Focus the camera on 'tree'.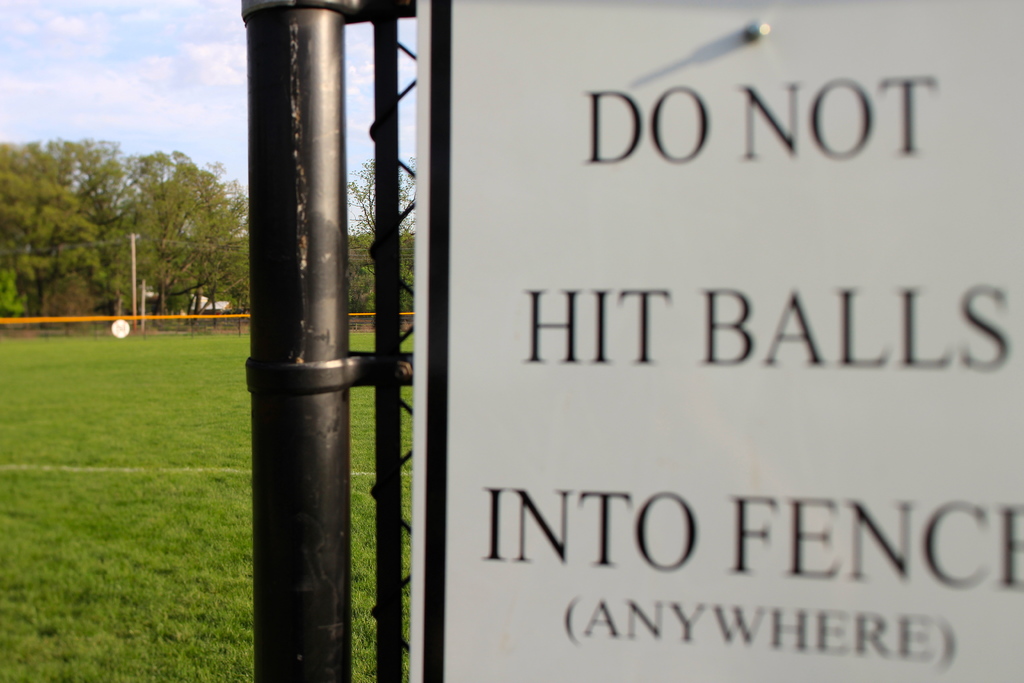
Focus region: [left=0, top=122, right=145, bottom=320].
